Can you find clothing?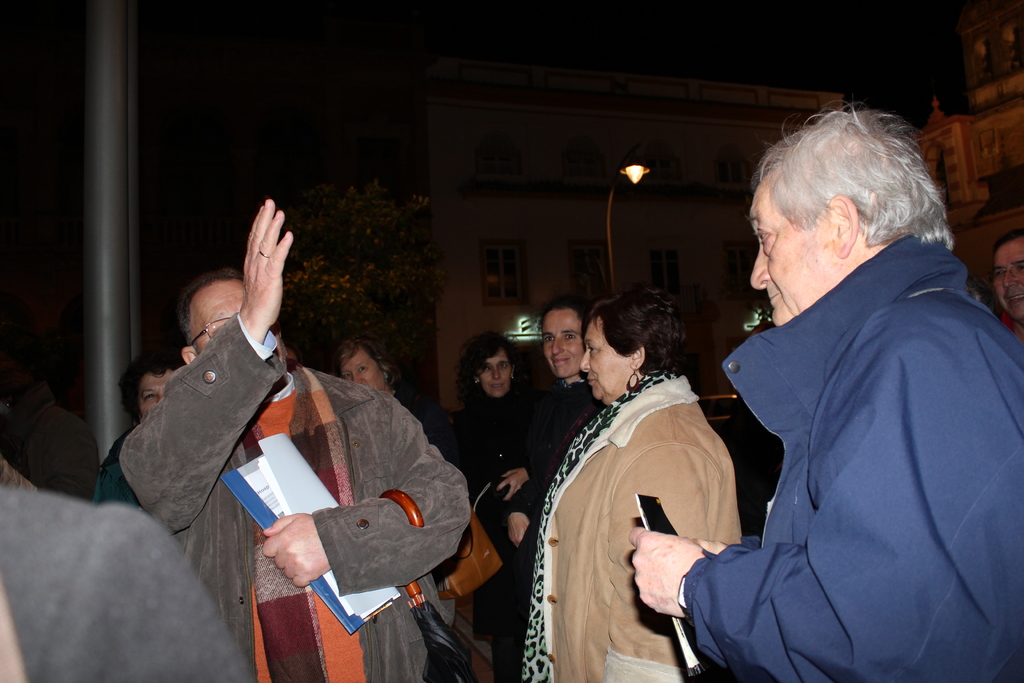
Yes, bounding box: box=[116, 309, 471, 680].
